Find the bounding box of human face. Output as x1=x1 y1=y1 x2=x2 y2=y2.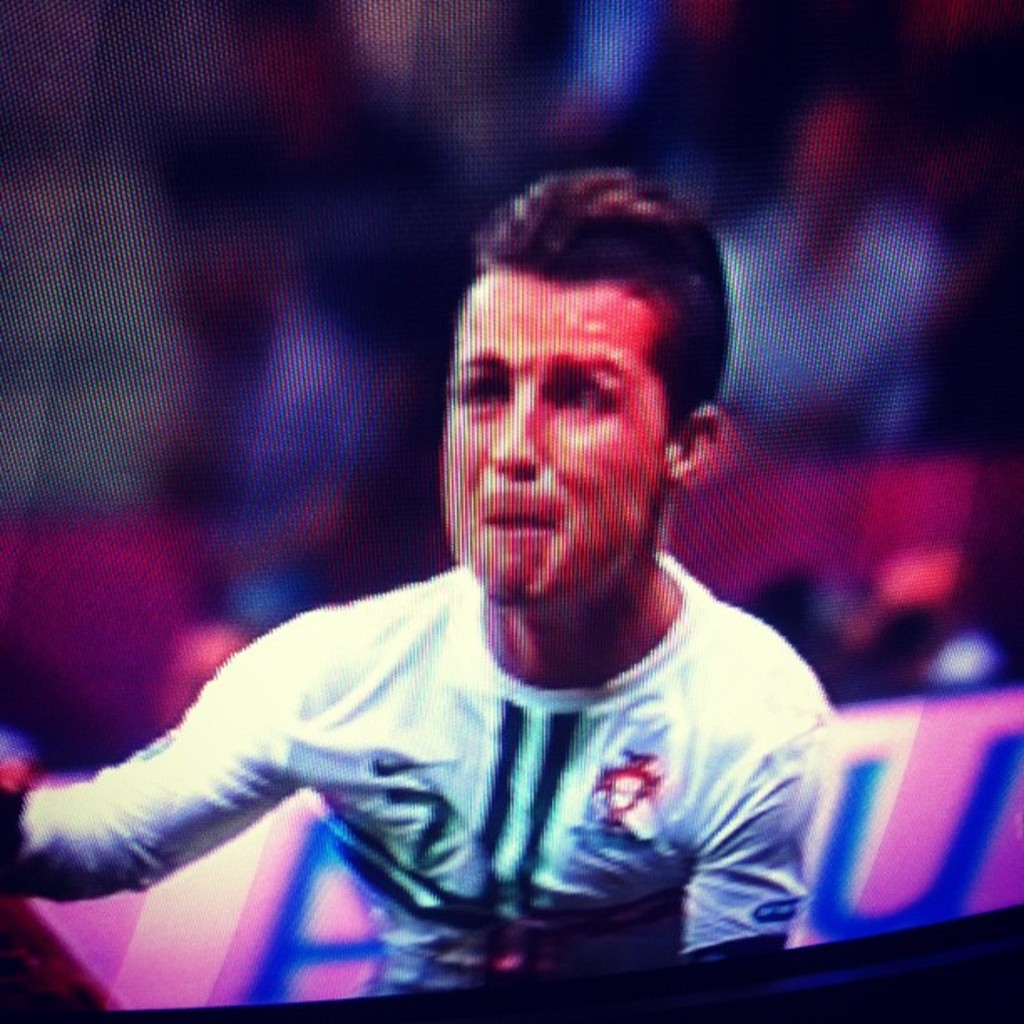
x1=438 y1=266 x2=669 y2=602.
